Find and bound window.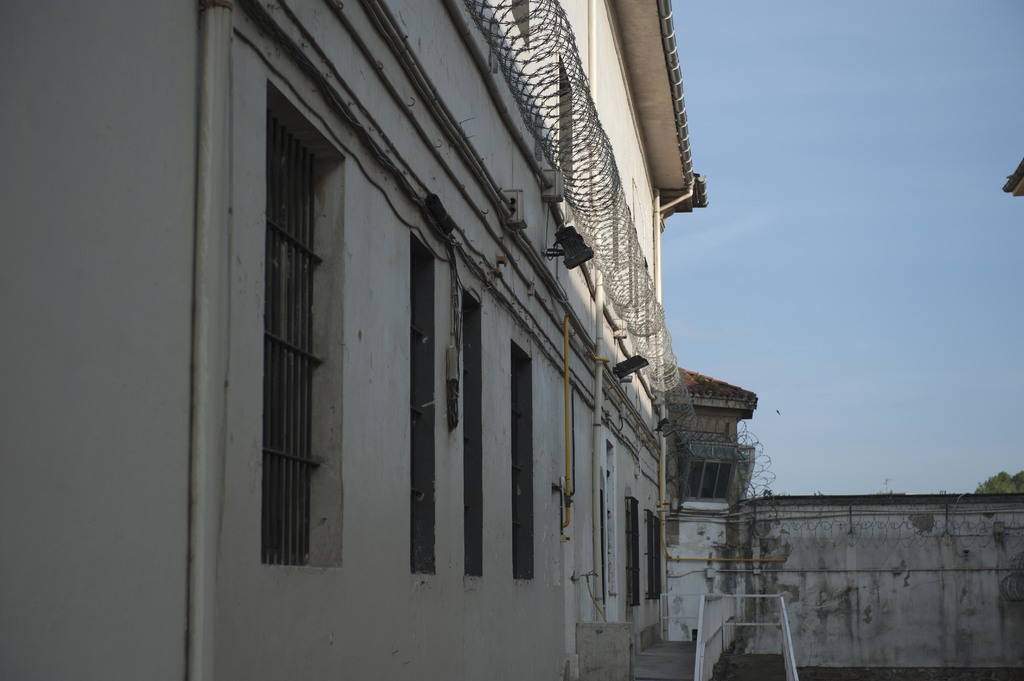
Bound: 511:340:533:580.
